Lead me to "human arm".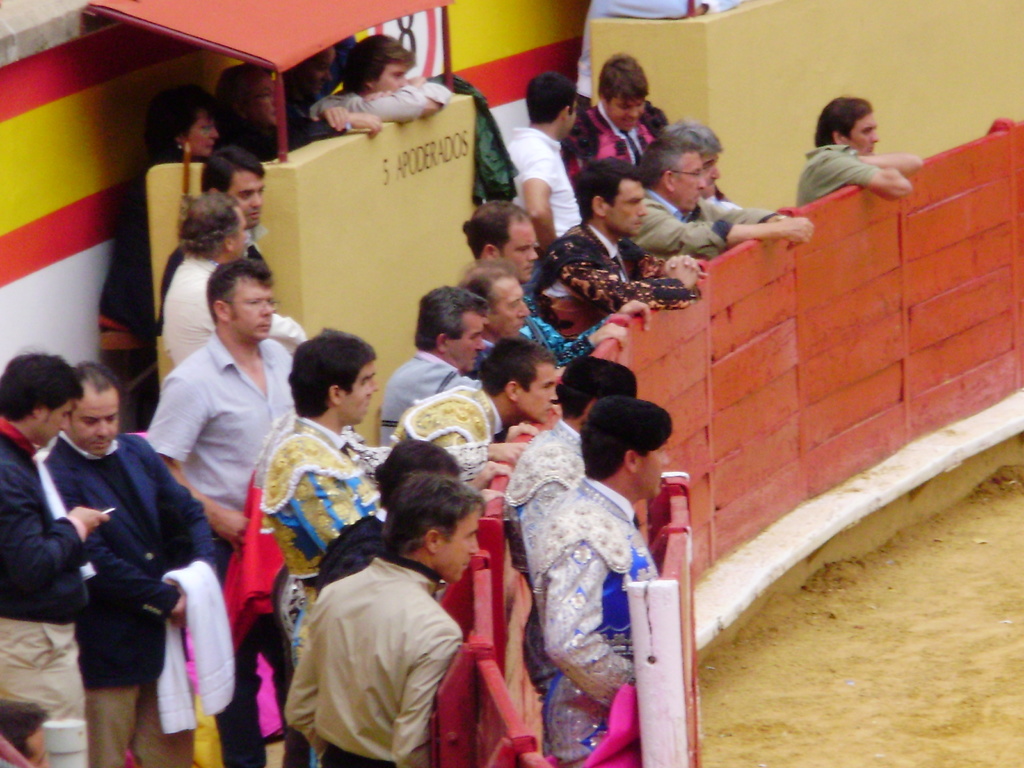
Lead to left=858, top=148, right=926, bottom=175.
